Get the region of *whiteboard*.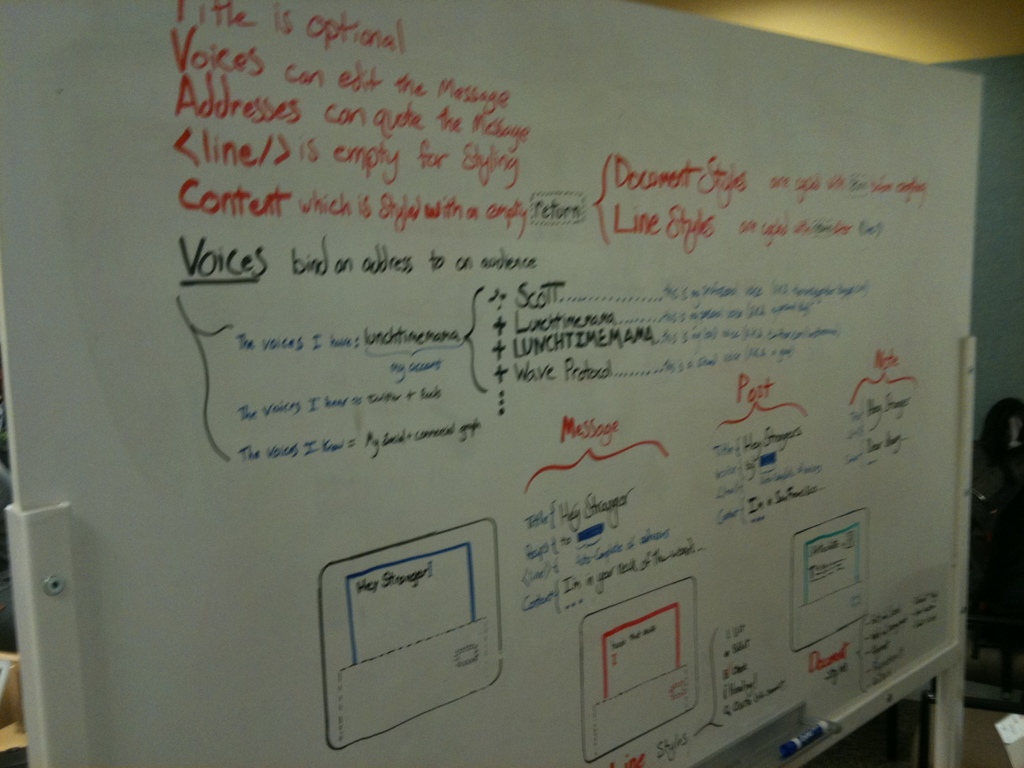
select_region(0, 0, 989, 767).
